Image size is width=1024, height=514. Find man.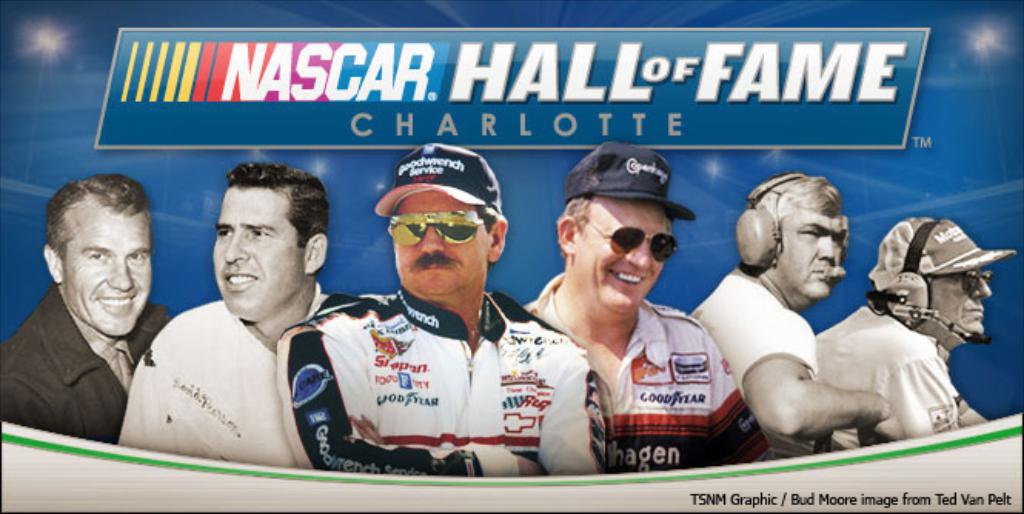
BBox(524, 142, 771, 469).
